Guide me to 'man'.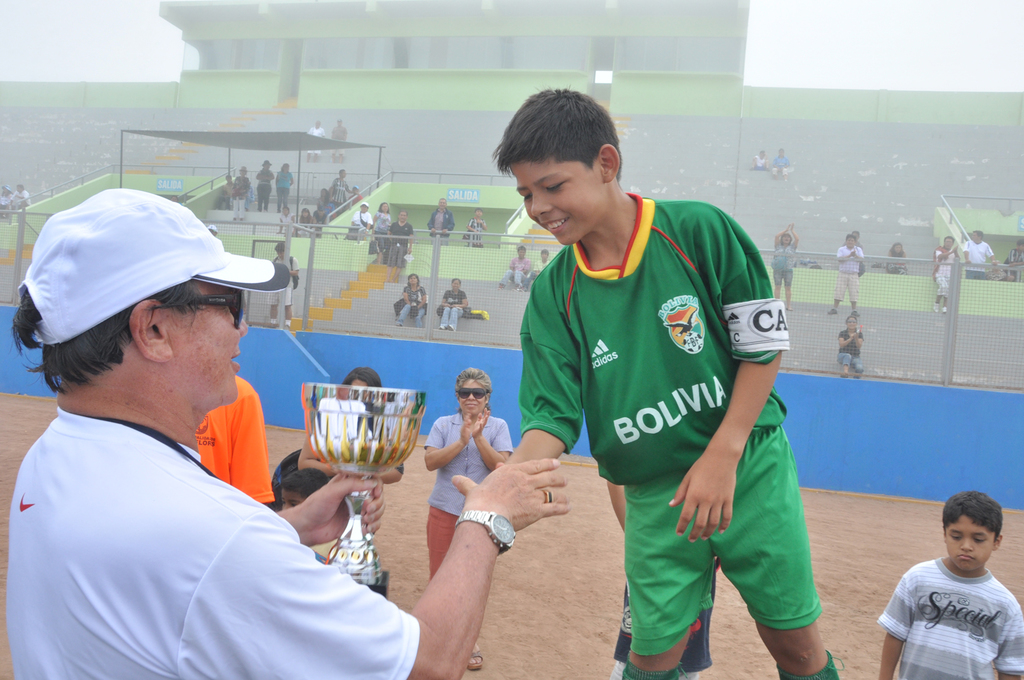
Guidance: [left=0, top=187, right=572, bottom=679].
